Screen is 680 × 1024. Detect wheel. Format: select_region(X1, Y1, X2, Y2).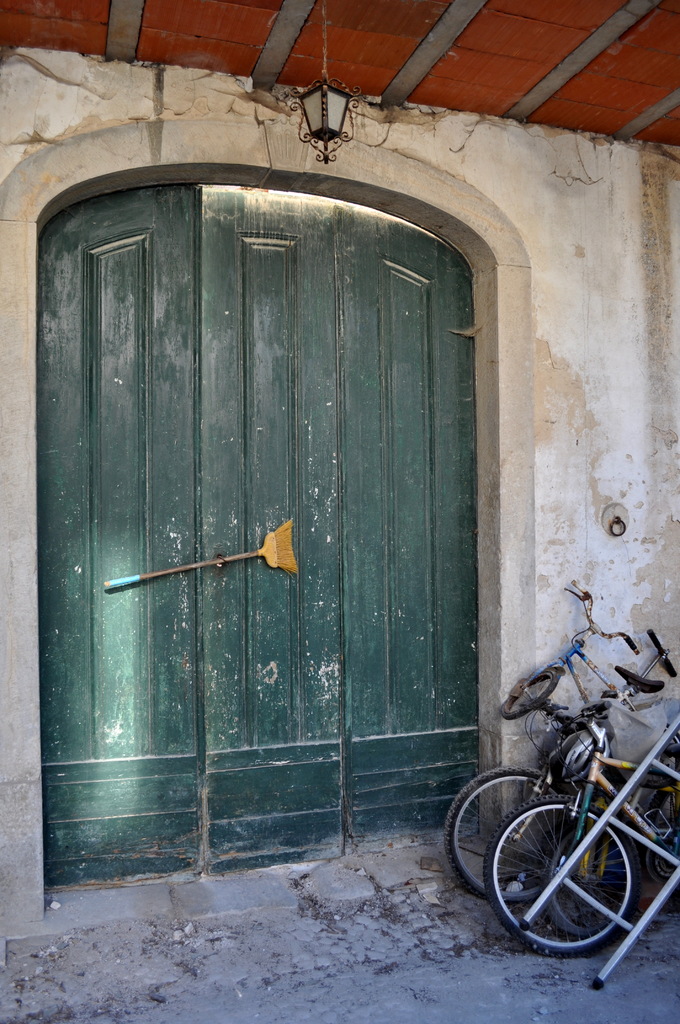
select_region(480, 788, 655, 956).
